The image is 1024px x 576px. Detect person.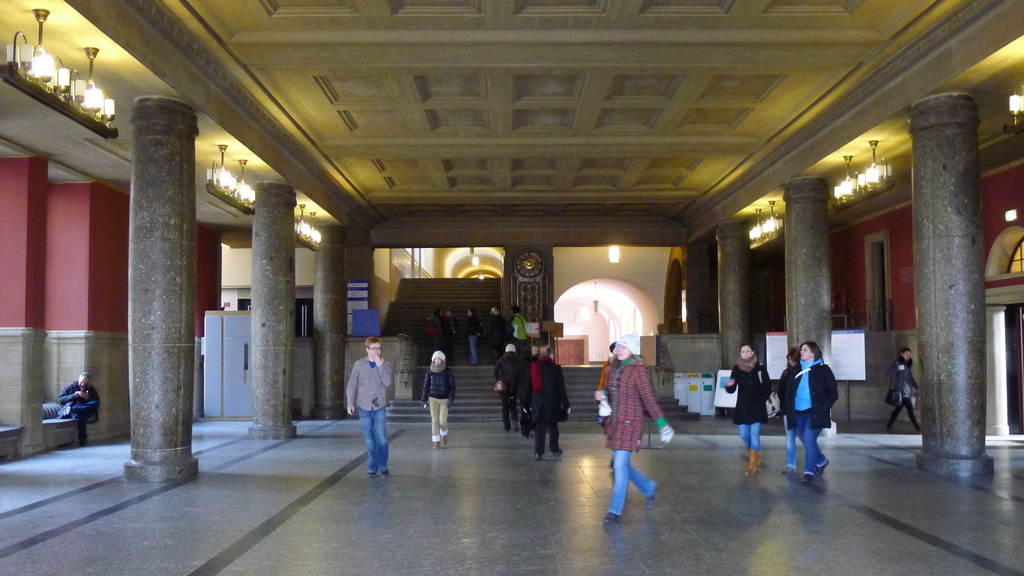
Detection: 493, 333, 524, 440.
